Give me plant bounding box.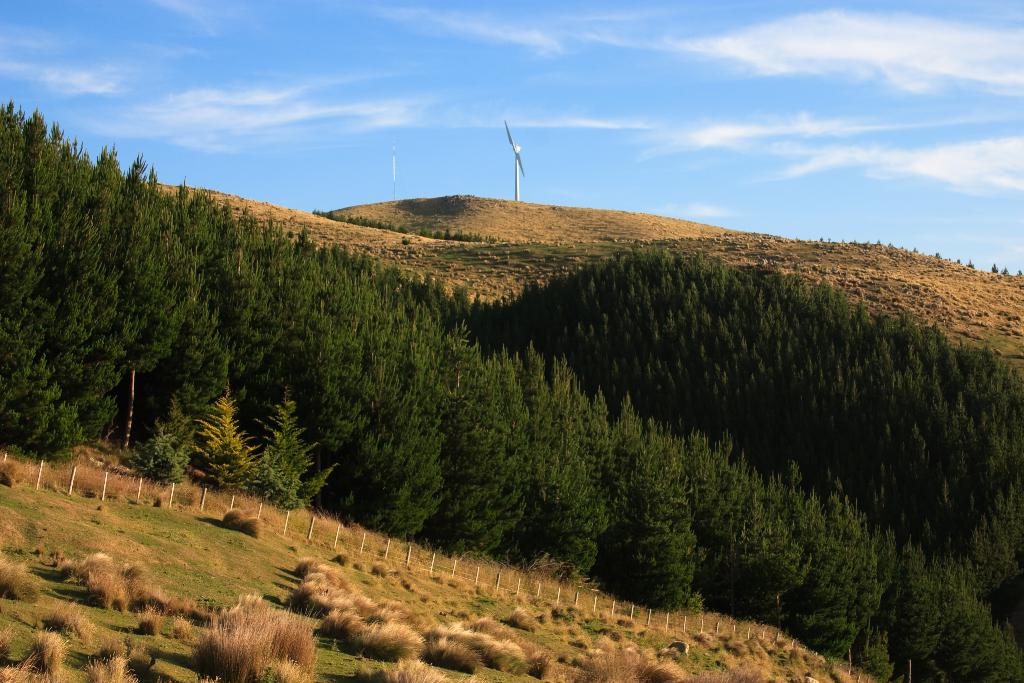
rect(246, 382, 337, 506).
